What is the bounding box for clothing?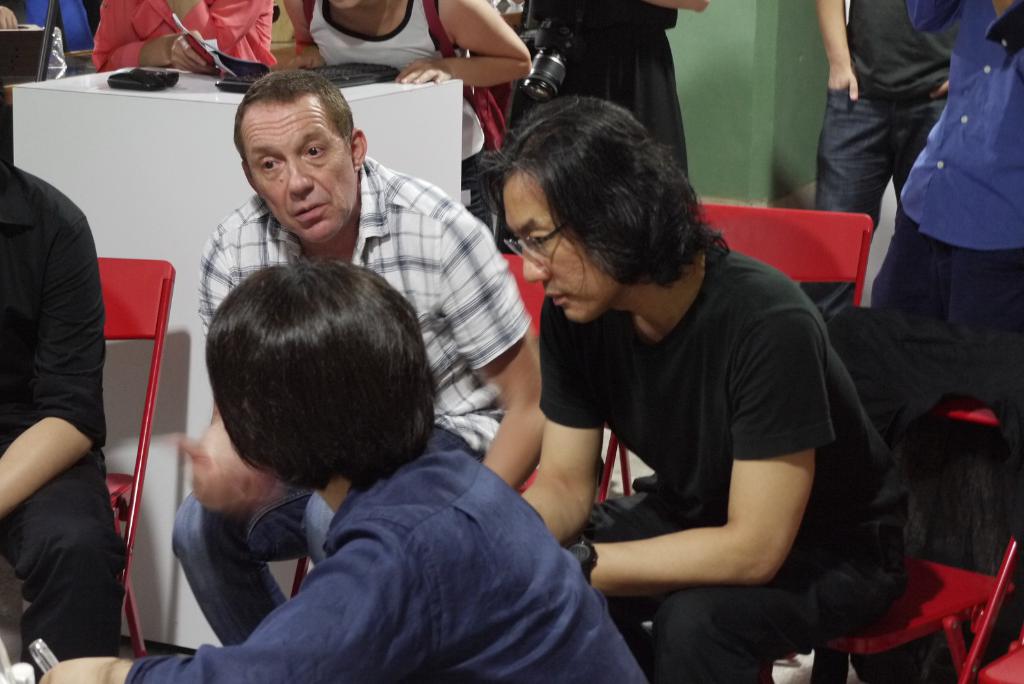
box=[174, 152, 524, 635].
